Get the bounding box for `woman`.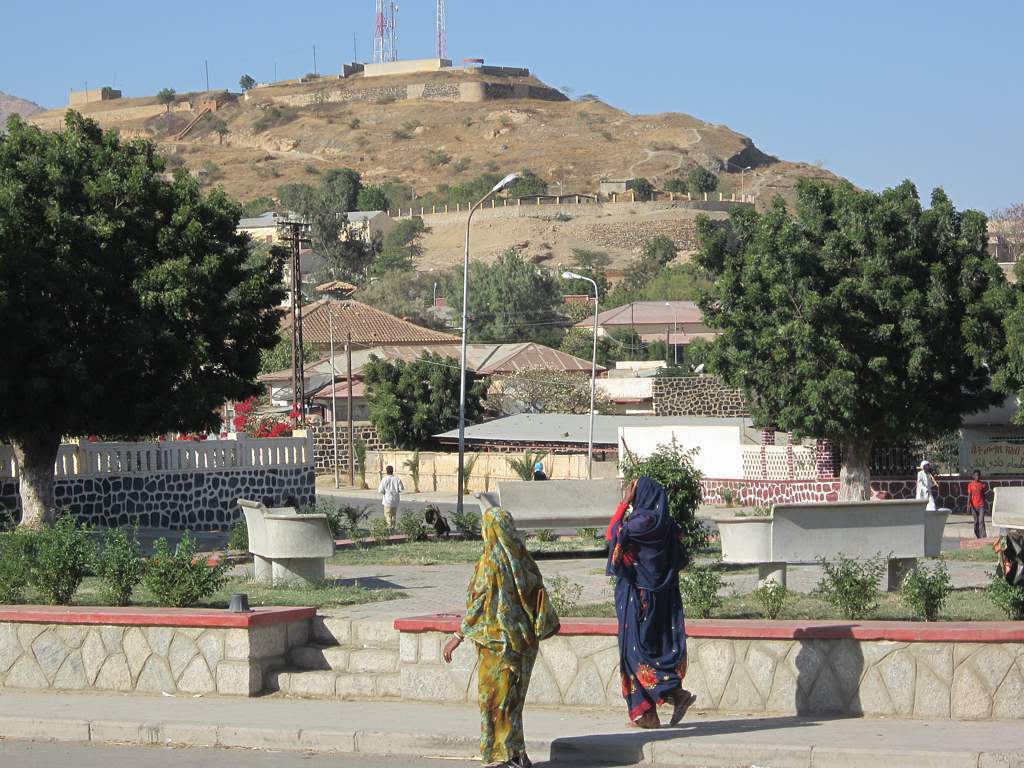
445:507:567:767.
